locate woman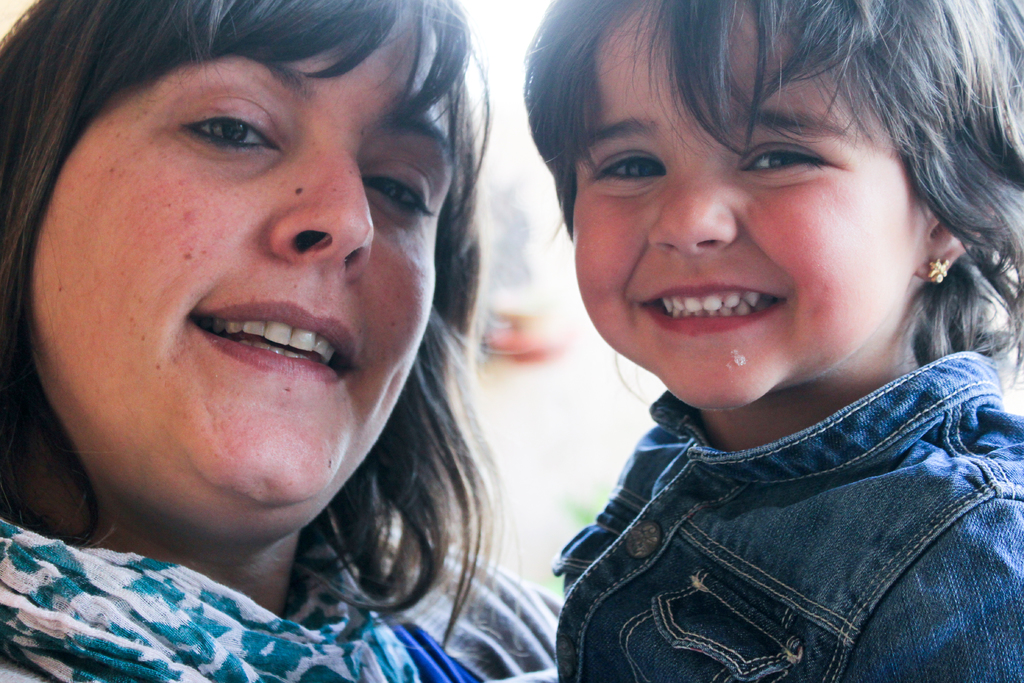
0, 0, 536, 672
